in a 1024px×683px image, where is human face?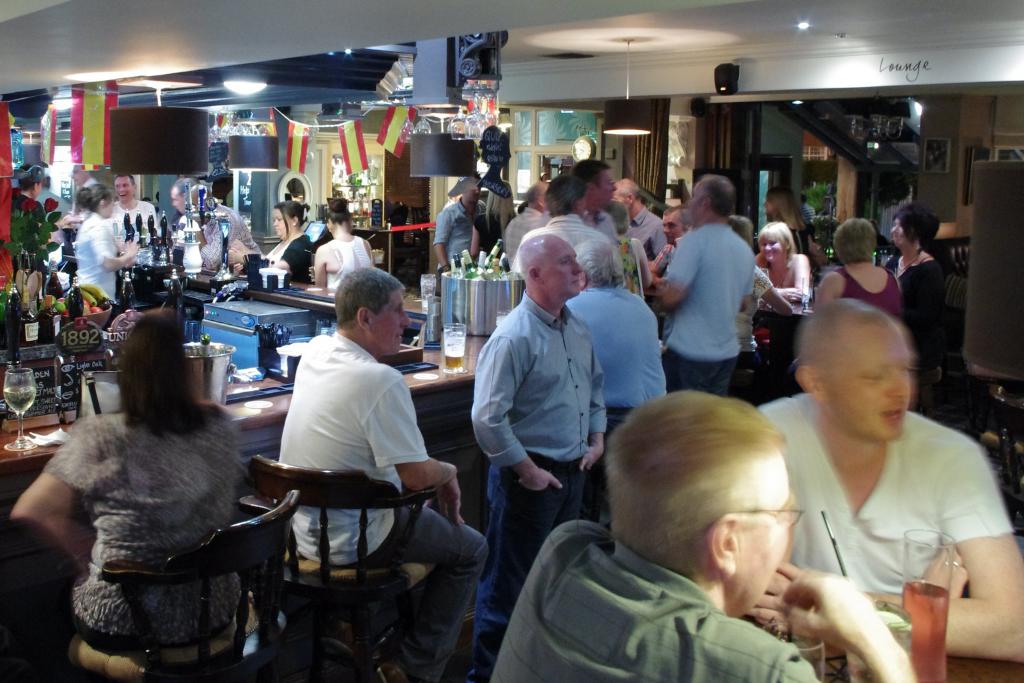
<box>661,210,685,245</box>.
